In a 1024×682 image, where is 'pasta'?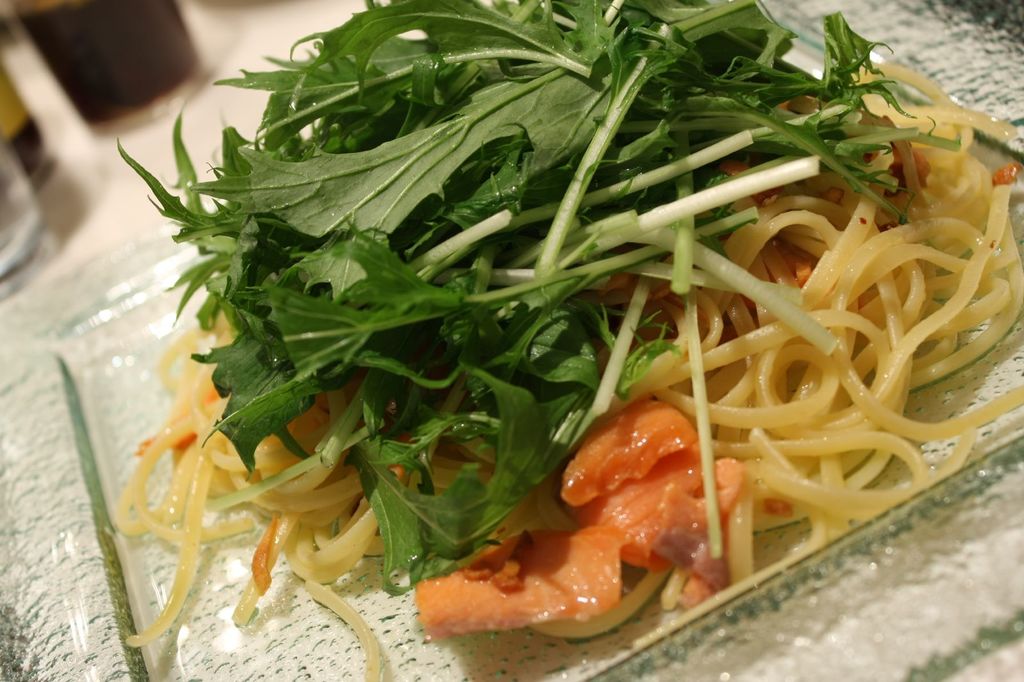
BBox(120, 63, 1023, 681).
